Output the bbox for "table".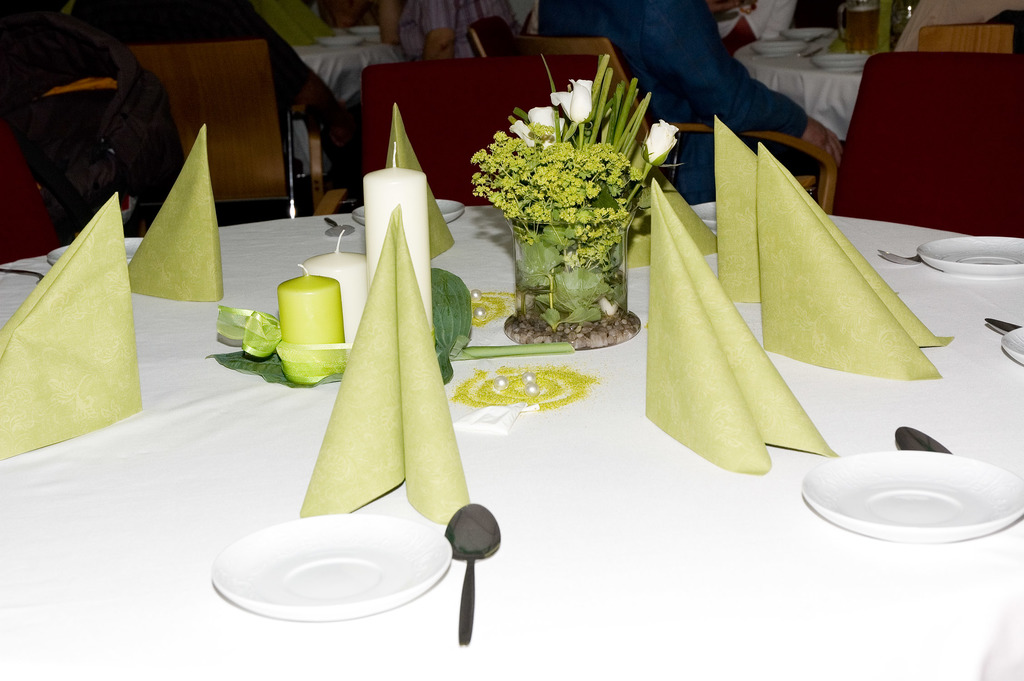
crop(0, 190, 1023, 680).
